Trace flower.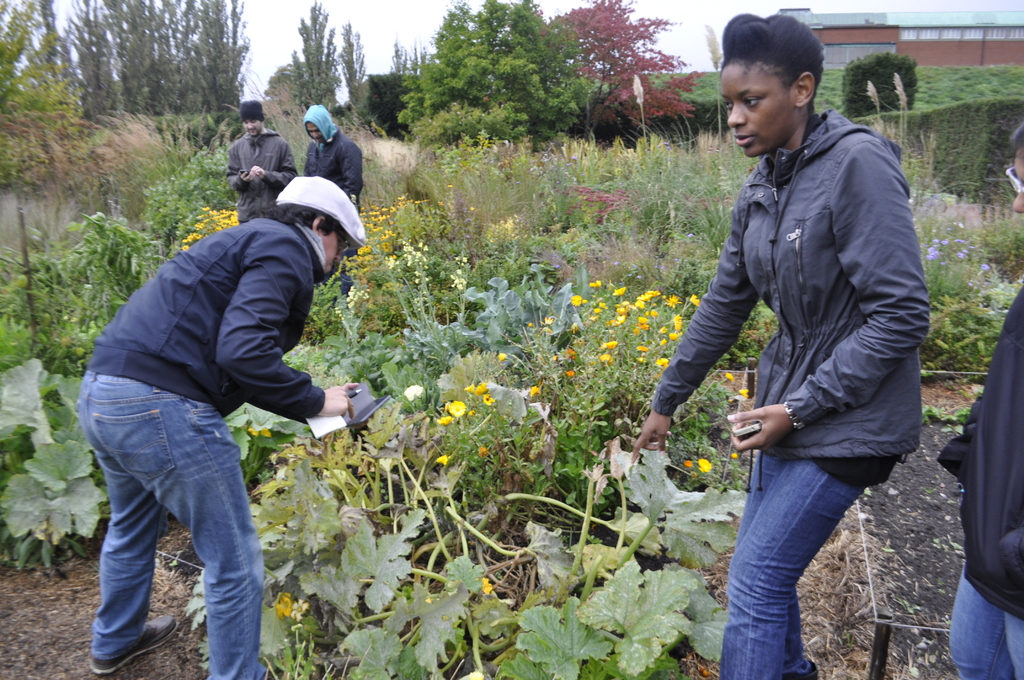
Traced to x1=445, y1=398, x2=464, y2=418.
